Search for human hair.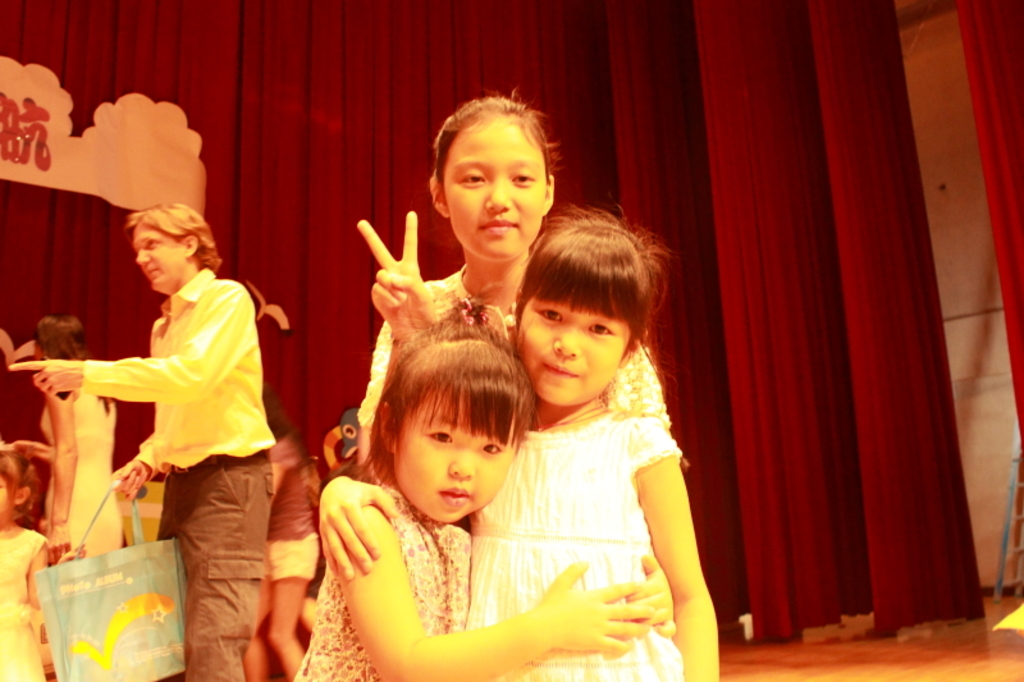
Found at bbox=(33, 312, 115, 420).
